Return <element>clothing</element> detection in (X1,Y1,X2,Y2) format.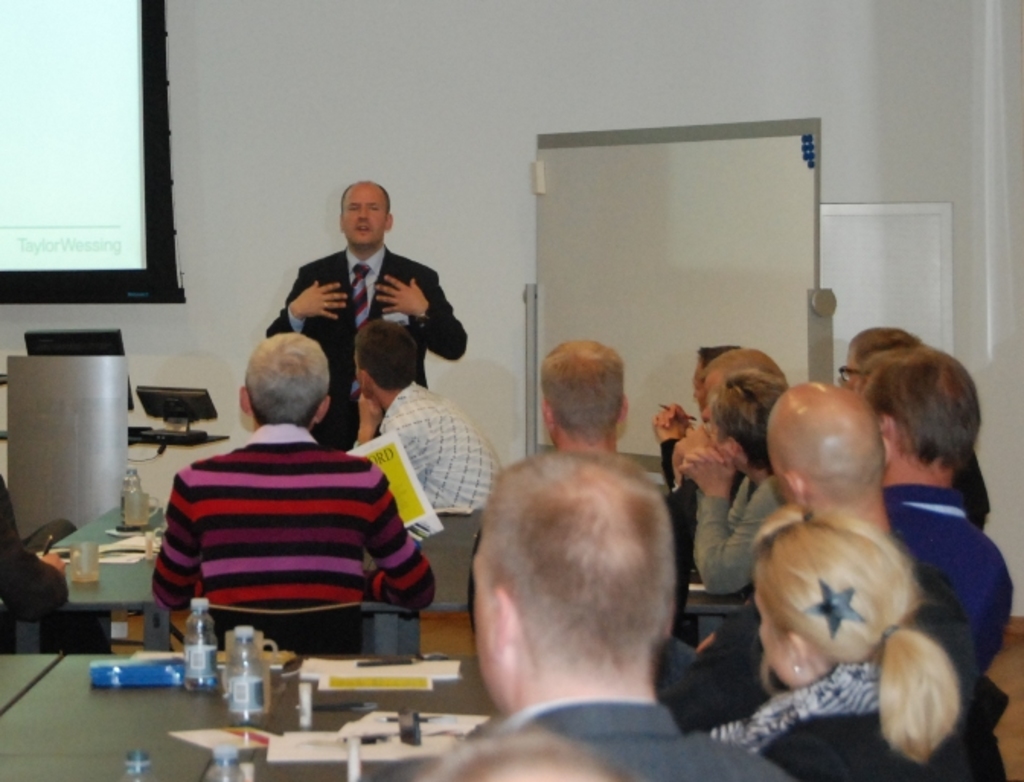
(494,697,788,780).
